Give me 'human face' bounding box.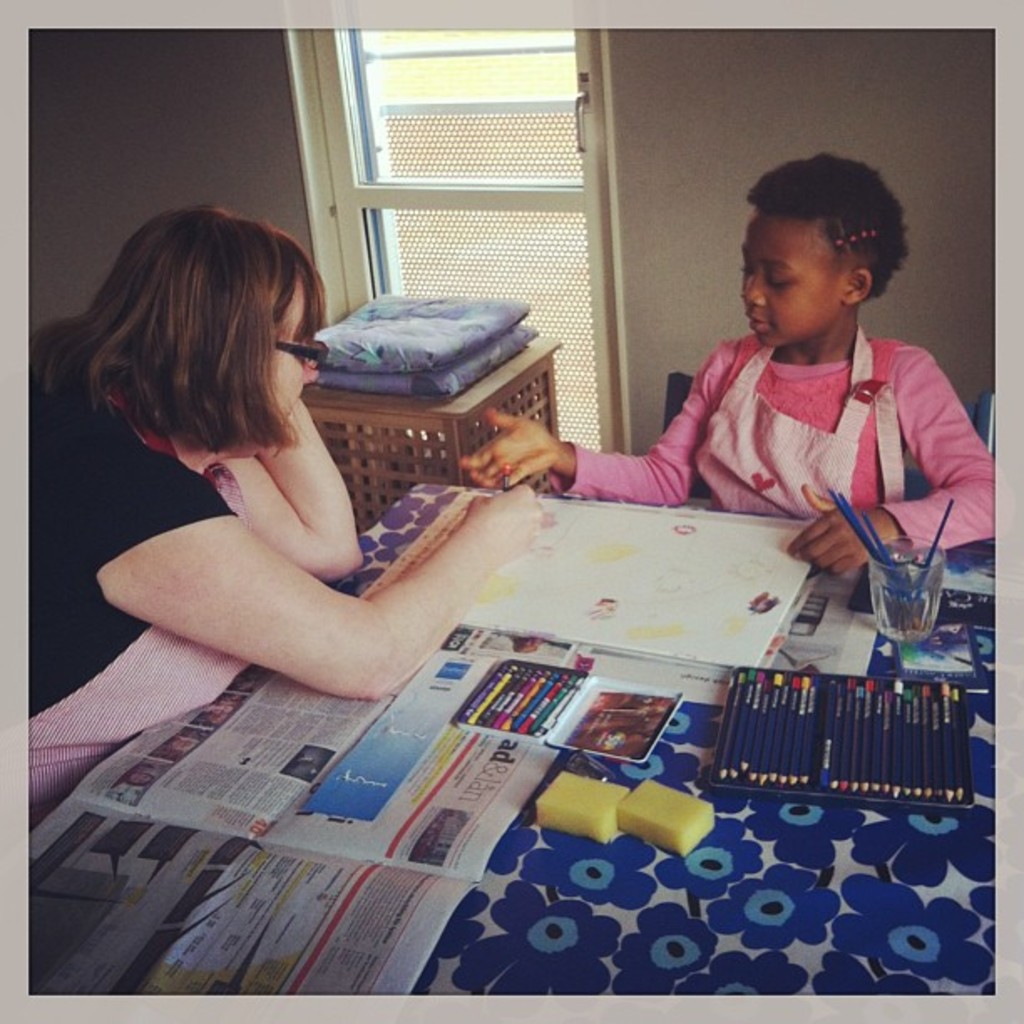
(left=259, top=284, right=313, bottom=458).
